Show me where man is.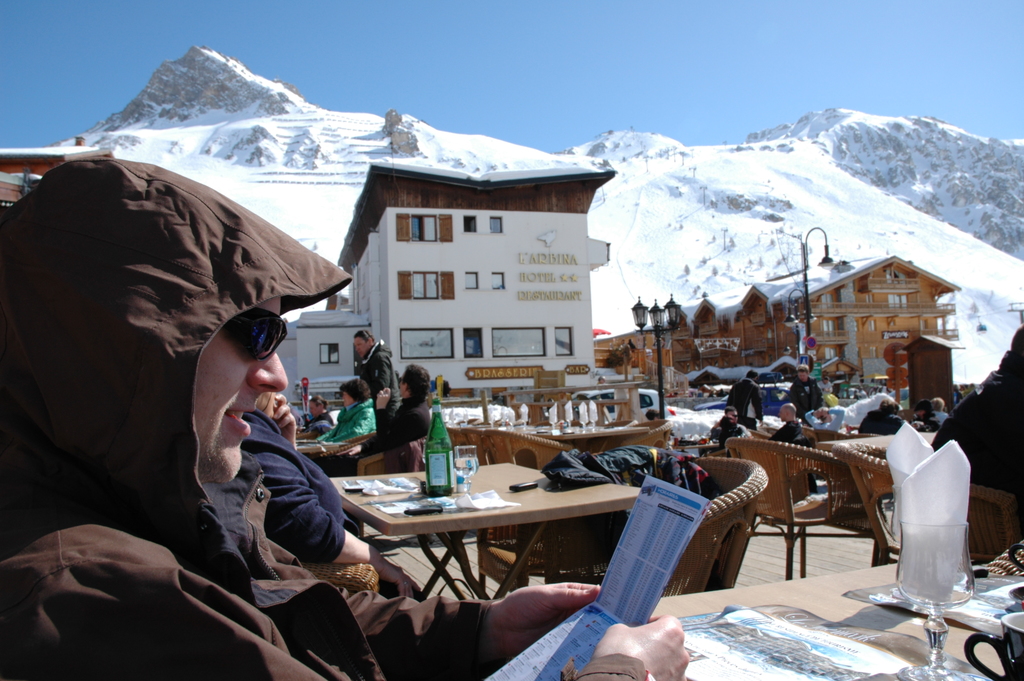
man is at BBox(705, 403, 728, 454).
